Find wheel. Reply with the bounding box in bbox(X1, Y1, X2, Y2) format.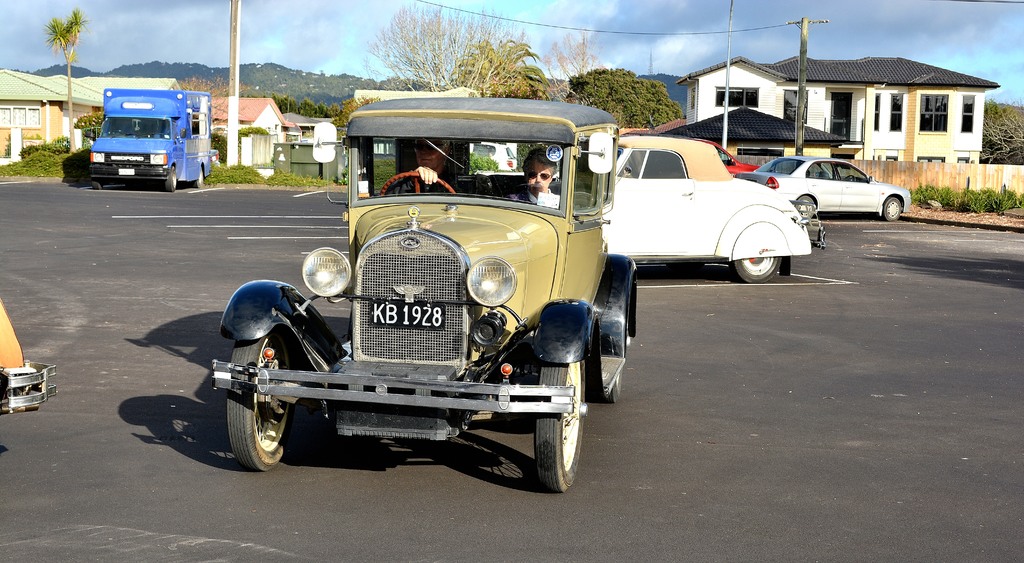
bbox(92, 180, 106, 189).
